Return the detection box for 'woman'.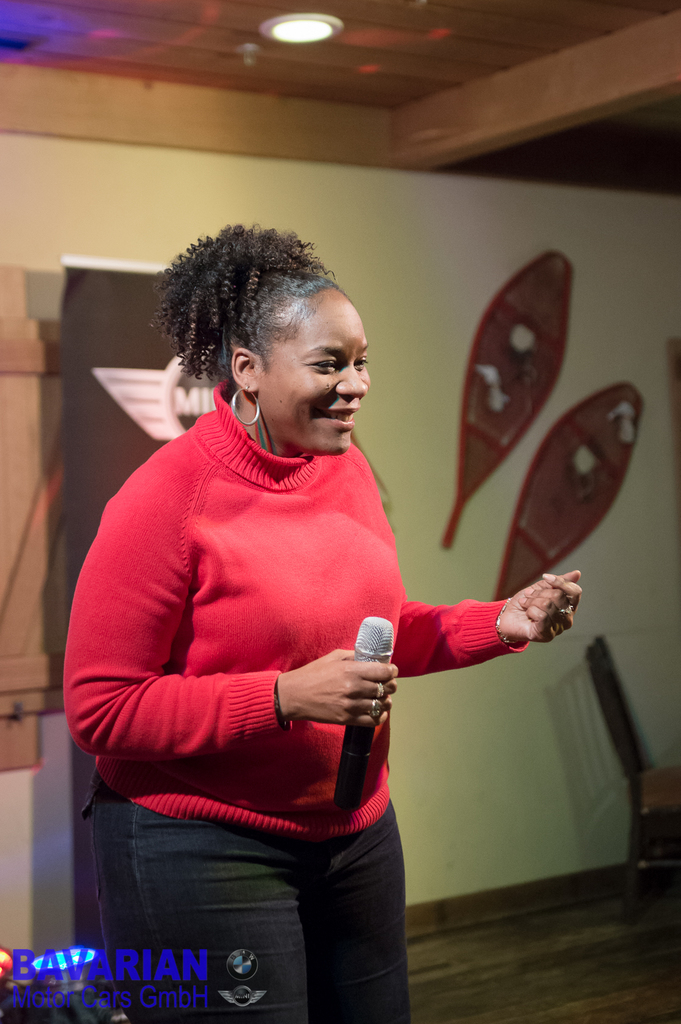
(left=74, top=224, right=545, bottom=972).
